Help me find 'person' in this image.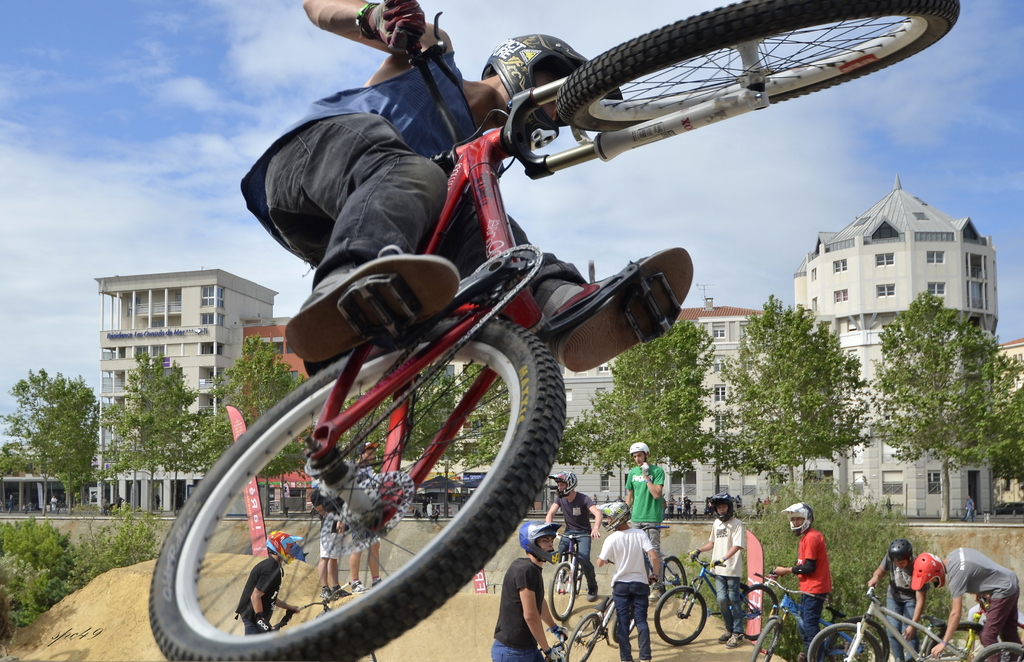
Found it: {"x1": 691, "y1": 491, "x2": 750, "y2": 647}.
